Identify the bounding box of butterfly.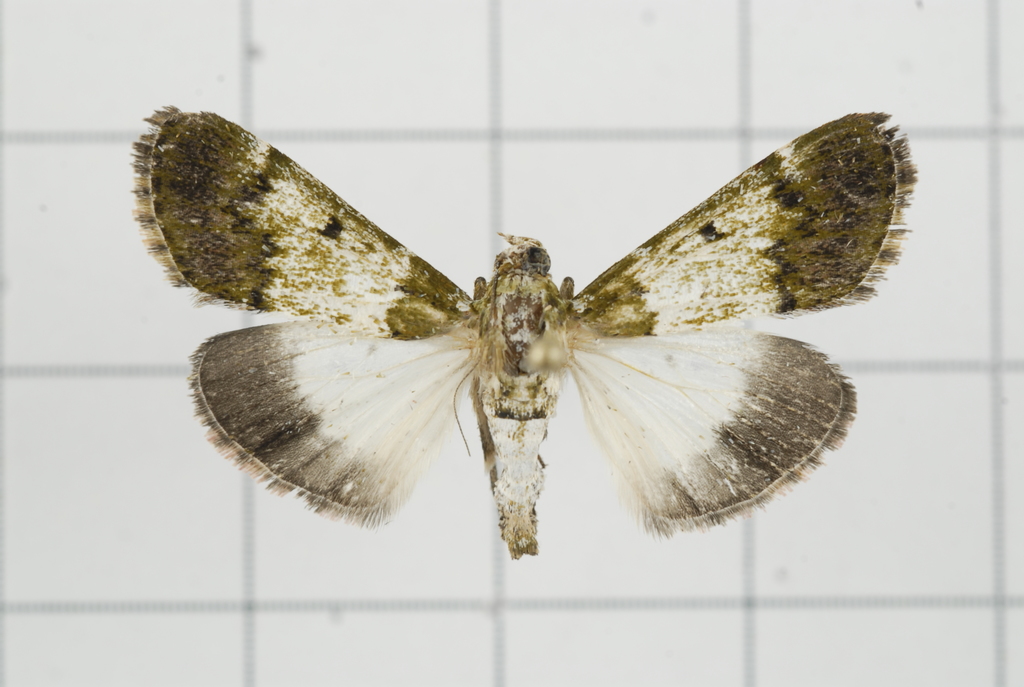
left=160, top=123, right=876, bottom=587.
